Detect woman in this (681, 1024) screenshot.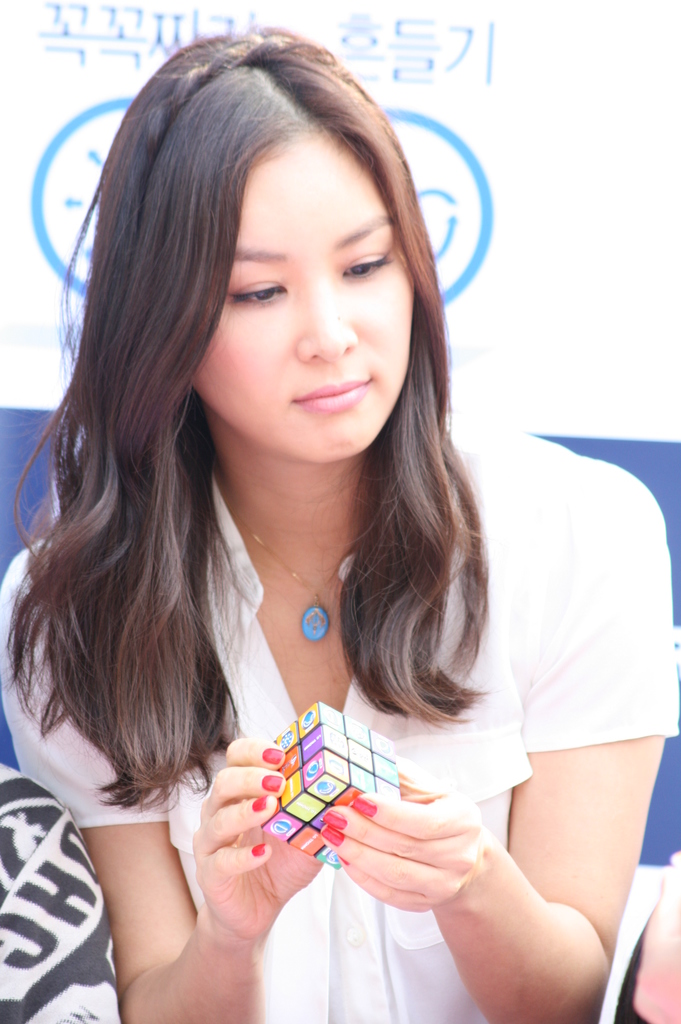
Detection: region(8, 32, 579, 1013).
